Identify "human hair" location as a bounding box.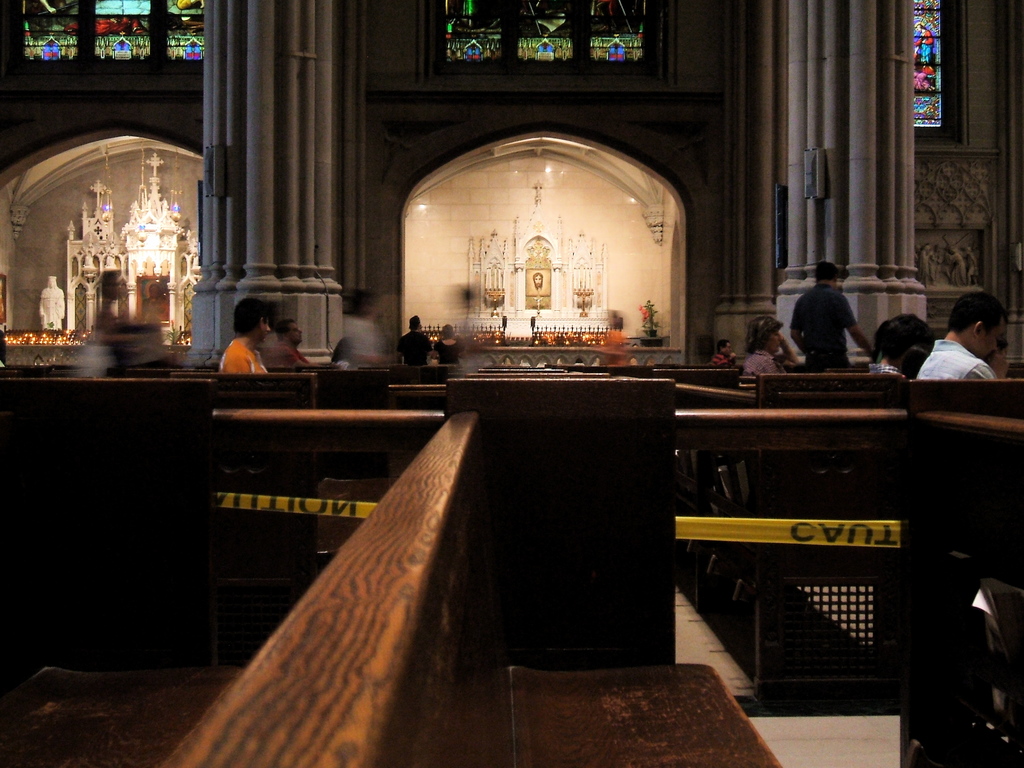
locate(717, 338, 728, 354).
